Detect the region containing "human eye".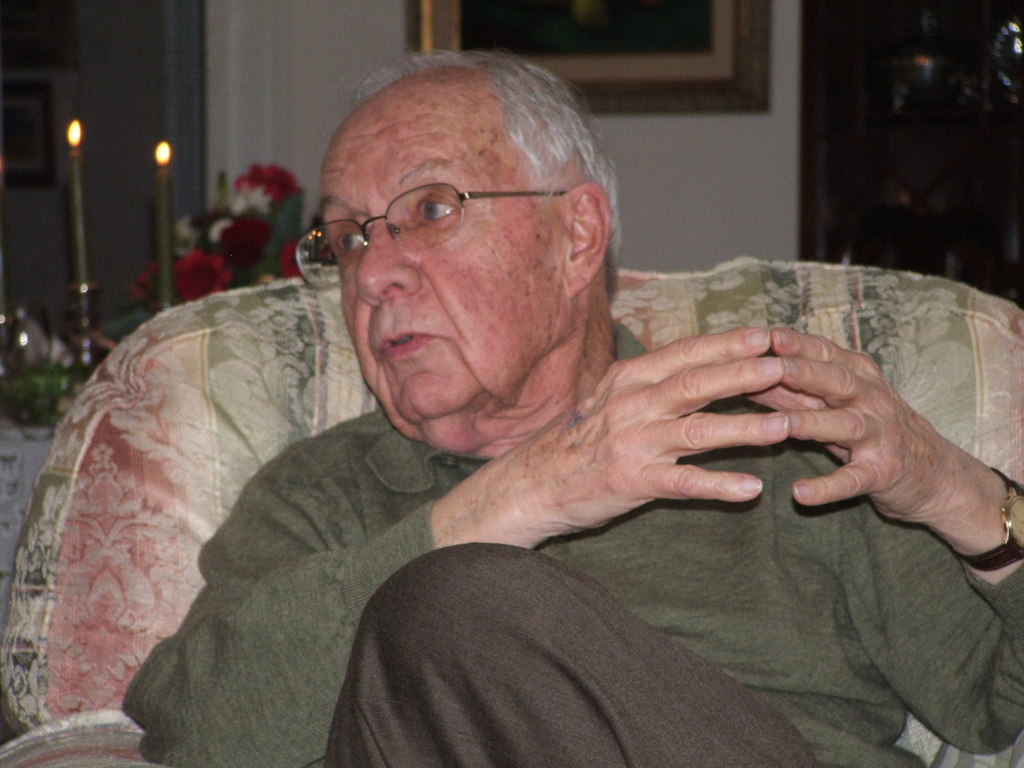
334 227 369 255.
